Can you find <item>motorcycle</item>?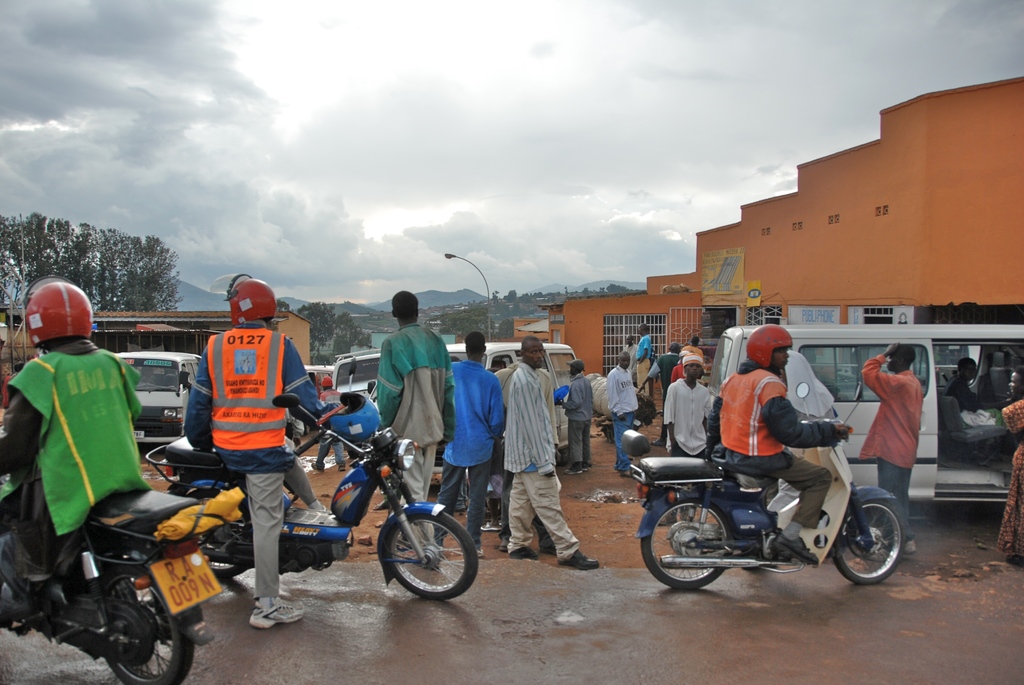
Yes, bounding box: (628,431,886,595).
